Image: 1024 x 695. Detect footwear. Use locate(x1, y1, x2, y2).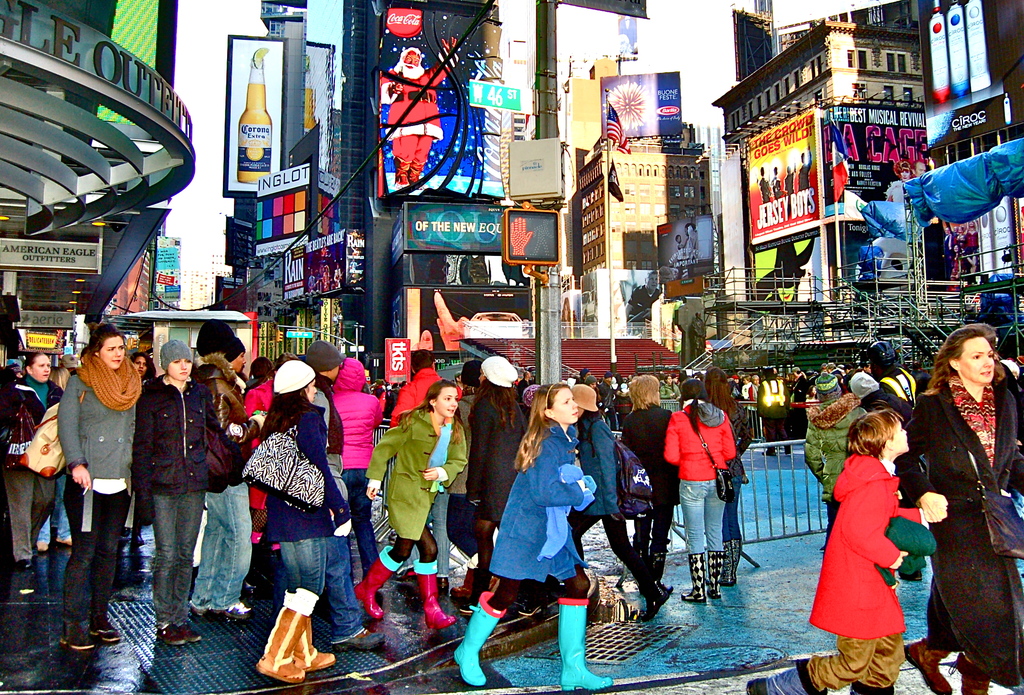
locate(955, 653, 985, 694).
